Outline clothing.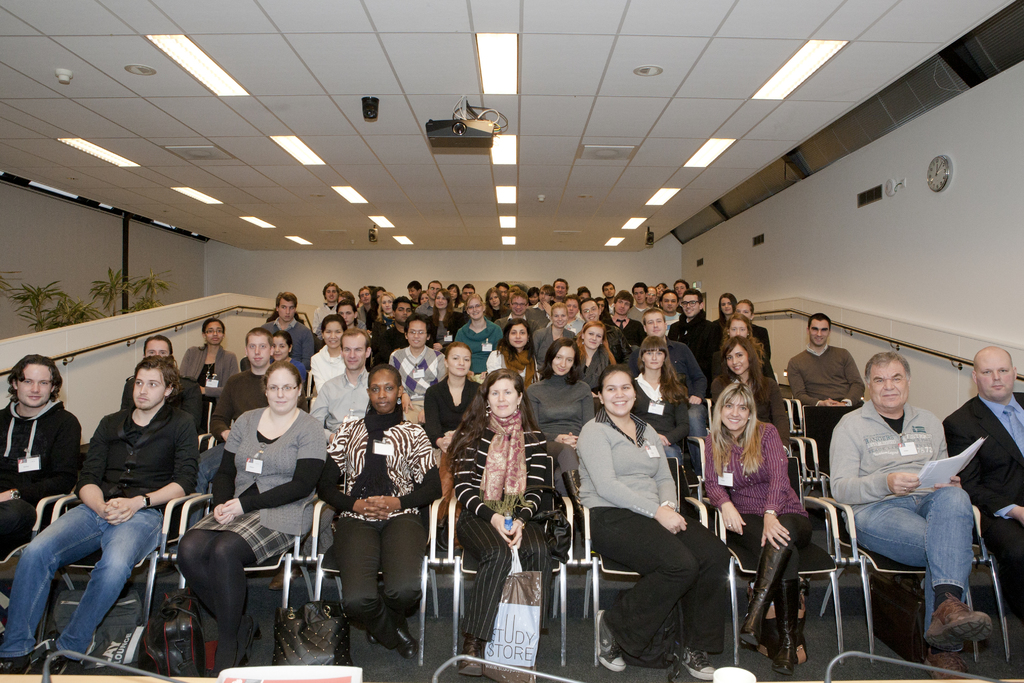
Outline: <box>357,307,371,324</box>.
